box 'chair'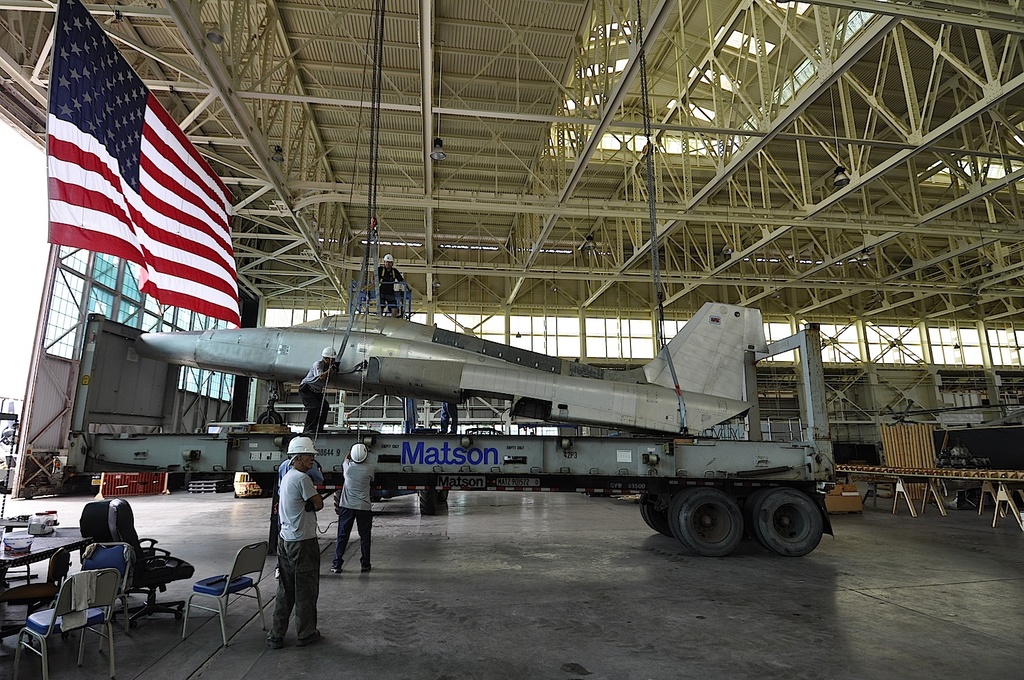
45:536:135:668
